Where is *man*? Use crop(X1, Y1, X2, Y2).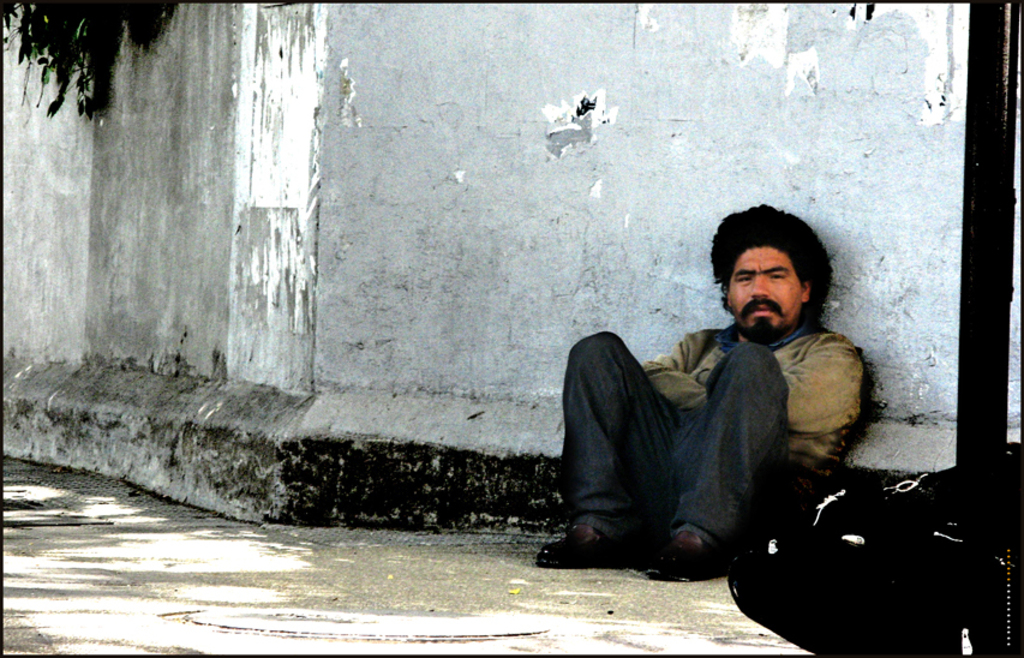
crop(563, 205, 887, 585).
